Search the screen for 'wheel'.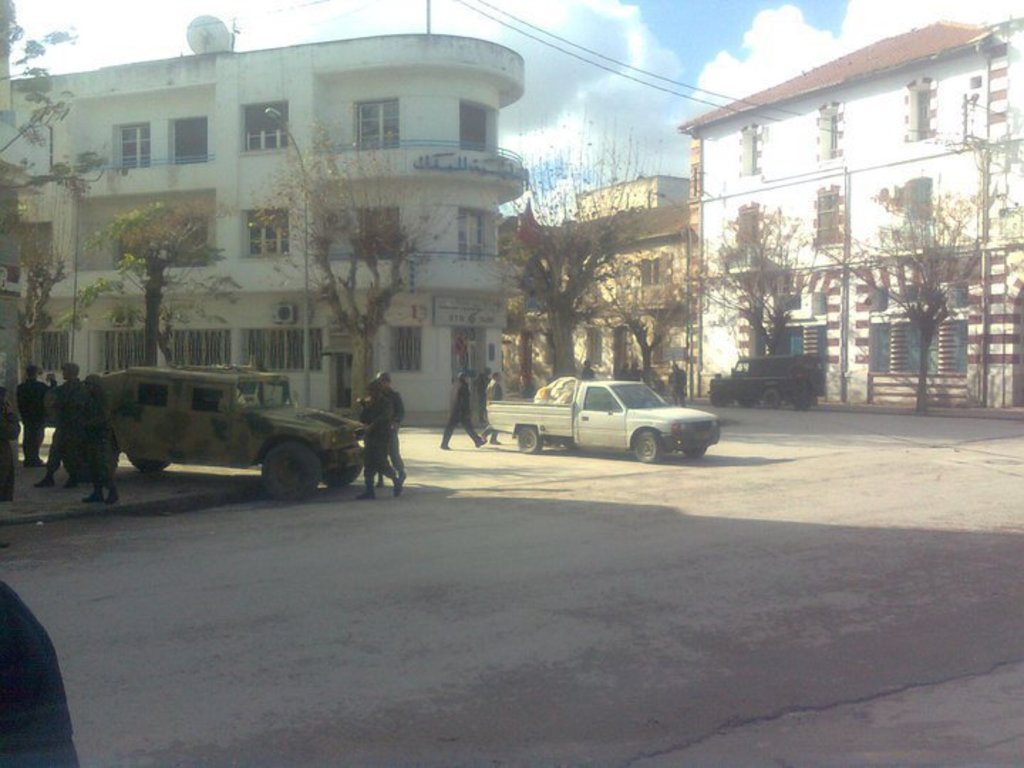
Found at select_region(634, 428, 657, 464).
